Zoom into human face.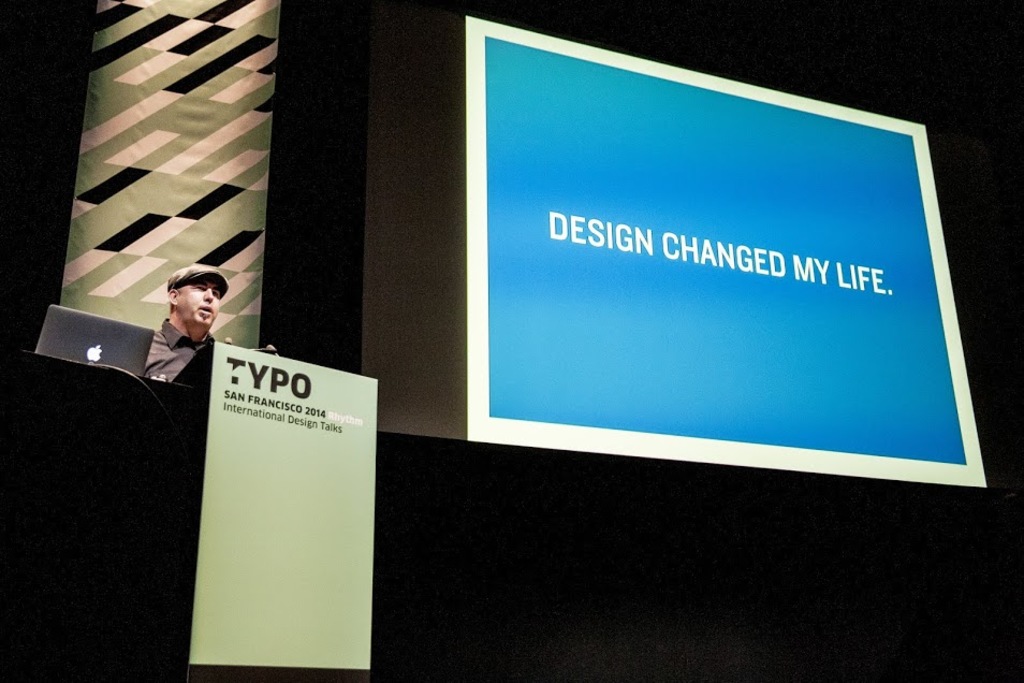
Zoom target: bbox=(175, 285, 219, 325).
